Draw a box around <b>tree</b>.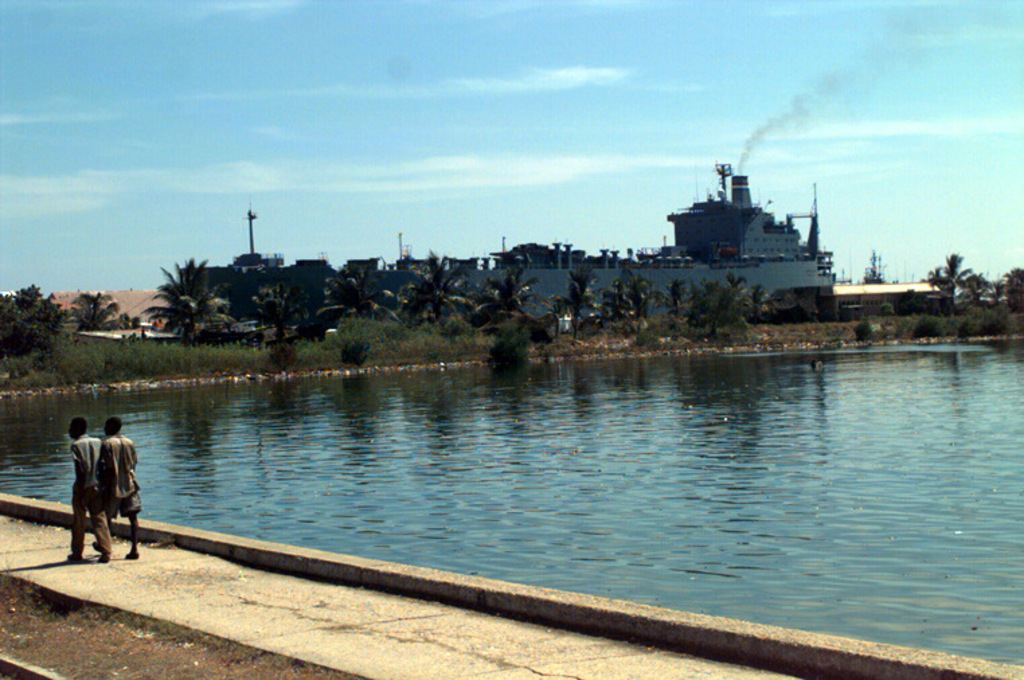
[73,293,128,336].
